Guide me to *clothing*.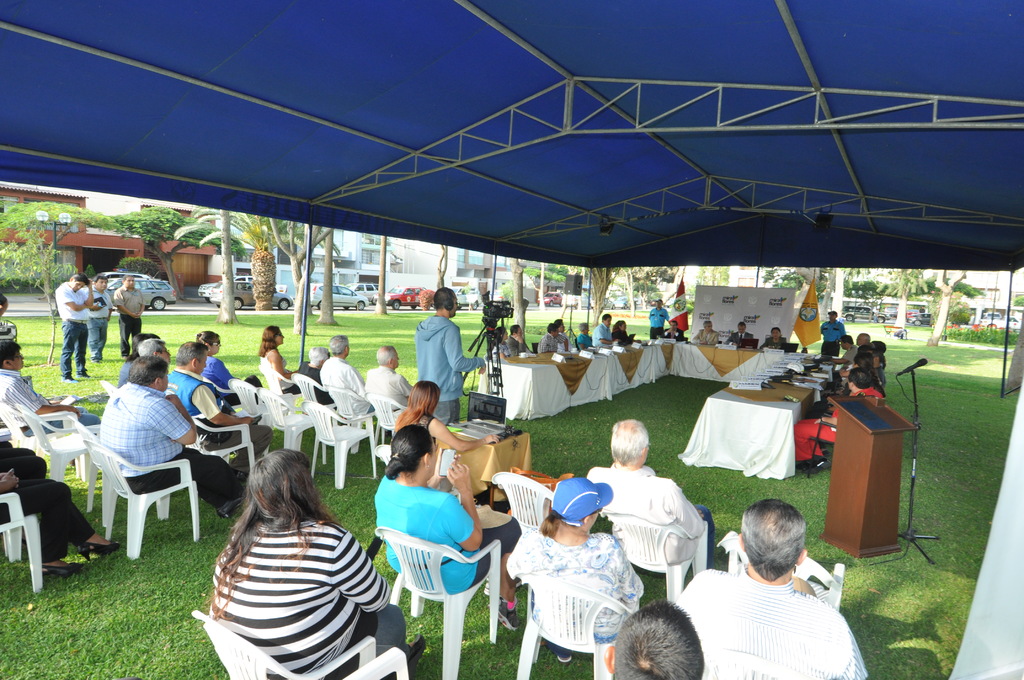
Guidance: (295, 365, 340, 408).
